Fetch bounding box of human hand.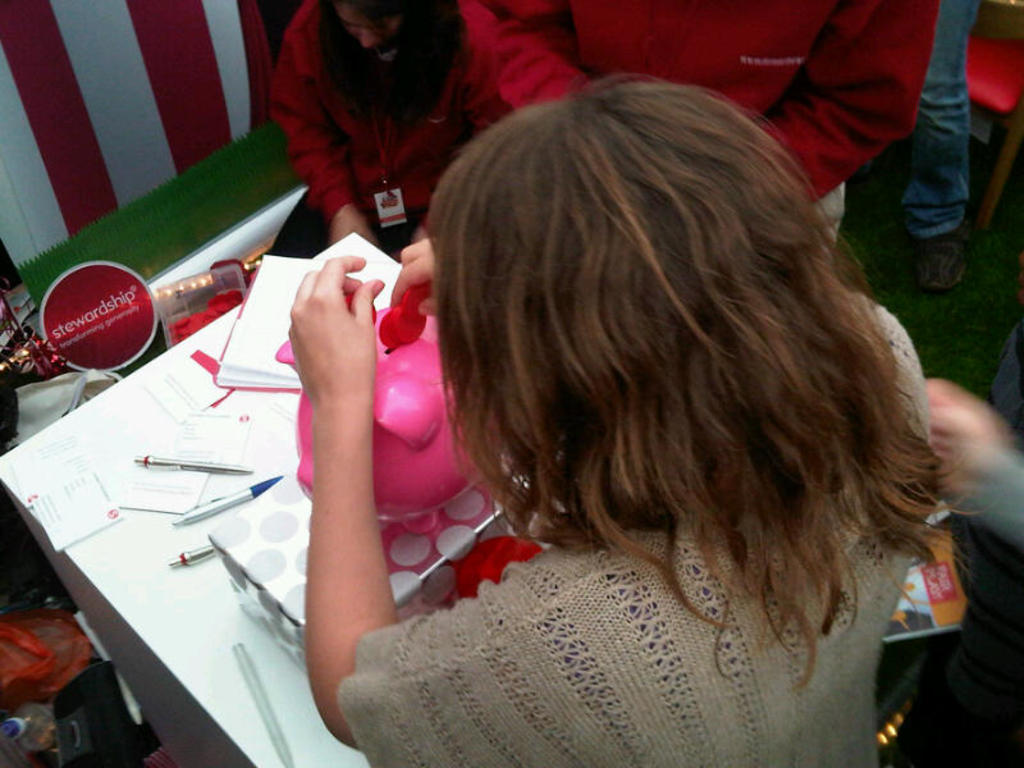
Bbox: {"x1": 278, "y1": 233, "x2": 390, "y2": 433}.
